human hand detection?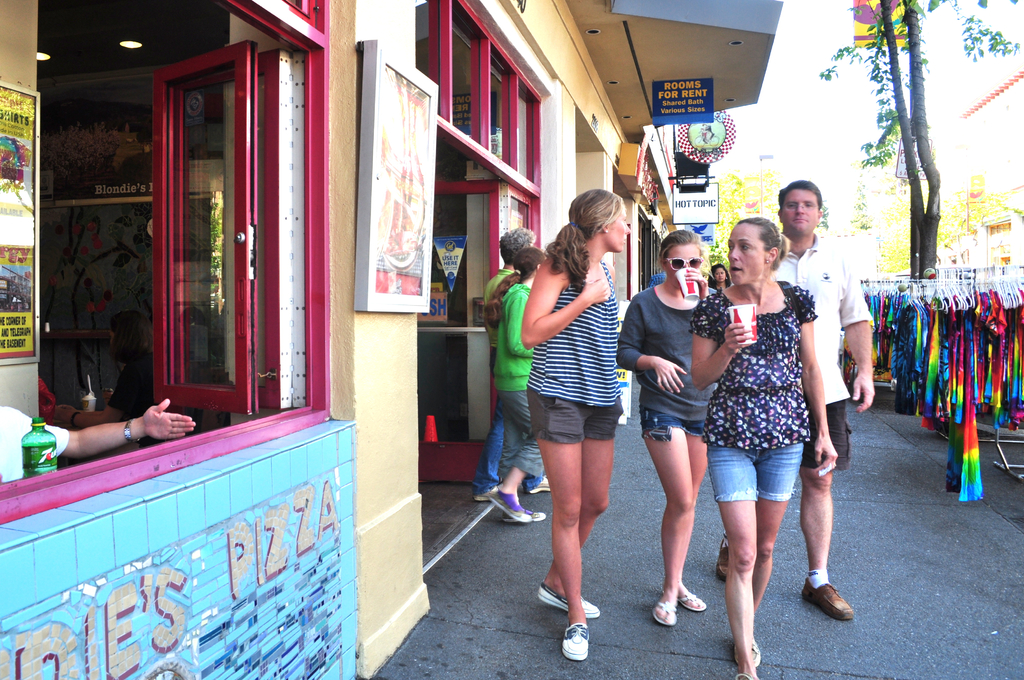
(x1=650, y1=354, x2=689, y2=396)
